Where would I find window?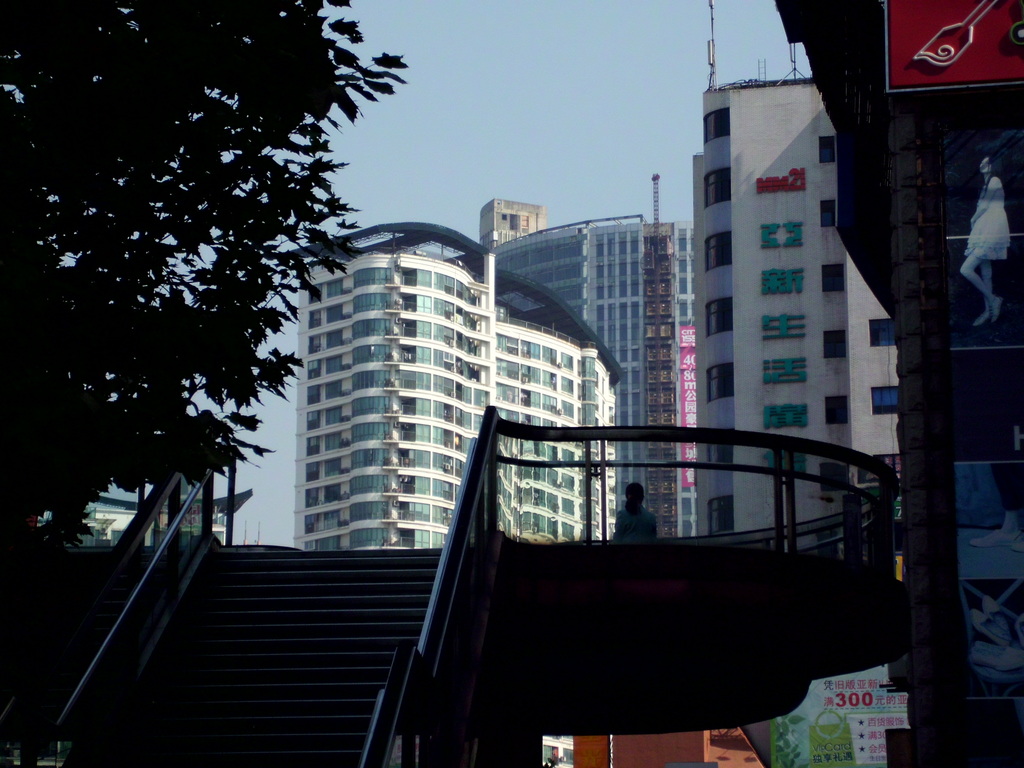
At box(707, 363, 735, 406).
